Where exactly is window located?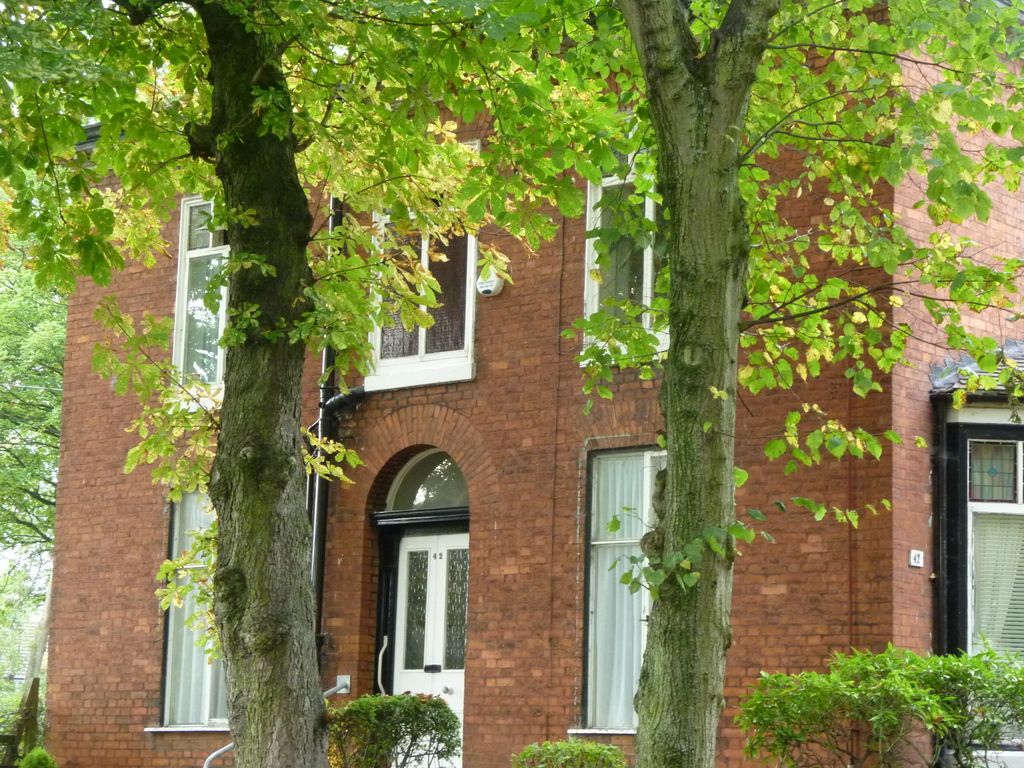
Its bounding box is bbox(143, 476, 234, 729).
